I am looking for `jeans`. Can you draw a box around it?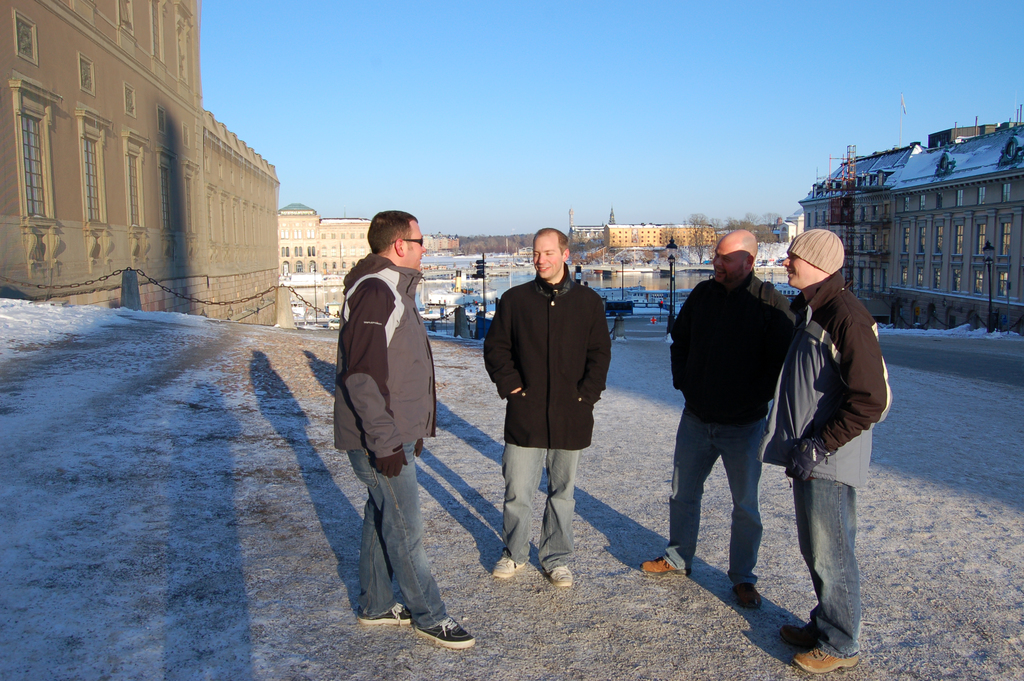
Sure, the bounding box is (662,407,772,587).
